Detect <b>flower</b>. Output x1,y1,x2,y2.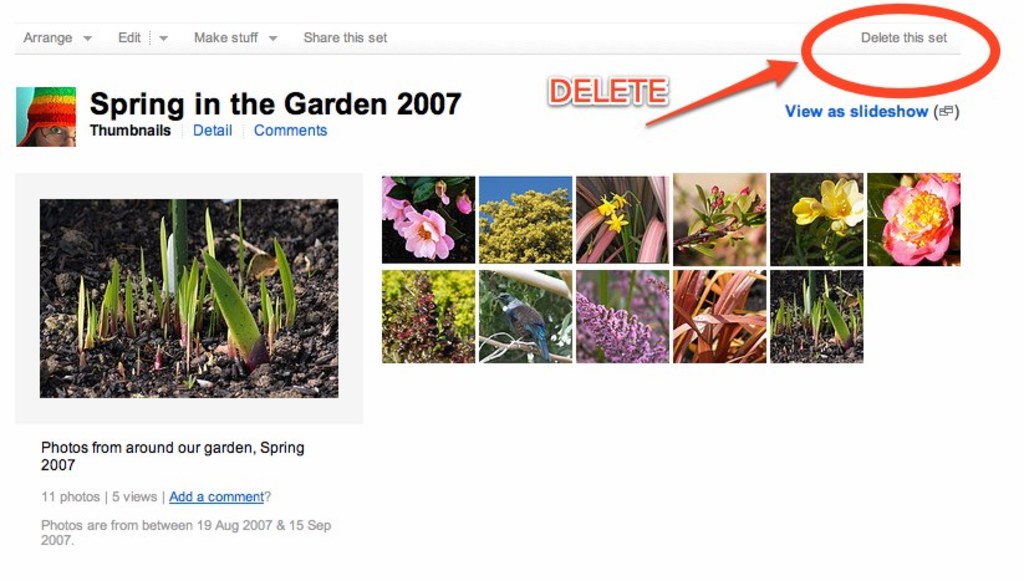
610,216,630,234.
